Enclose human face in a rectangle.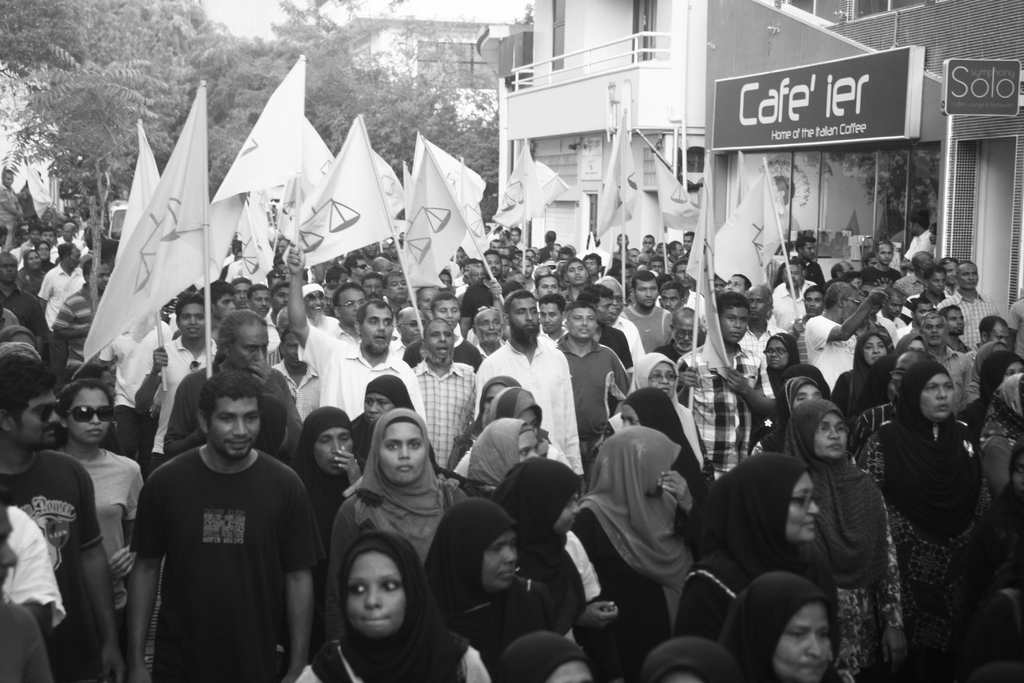
x1=924, y1=379, x2=952, y2=420.
